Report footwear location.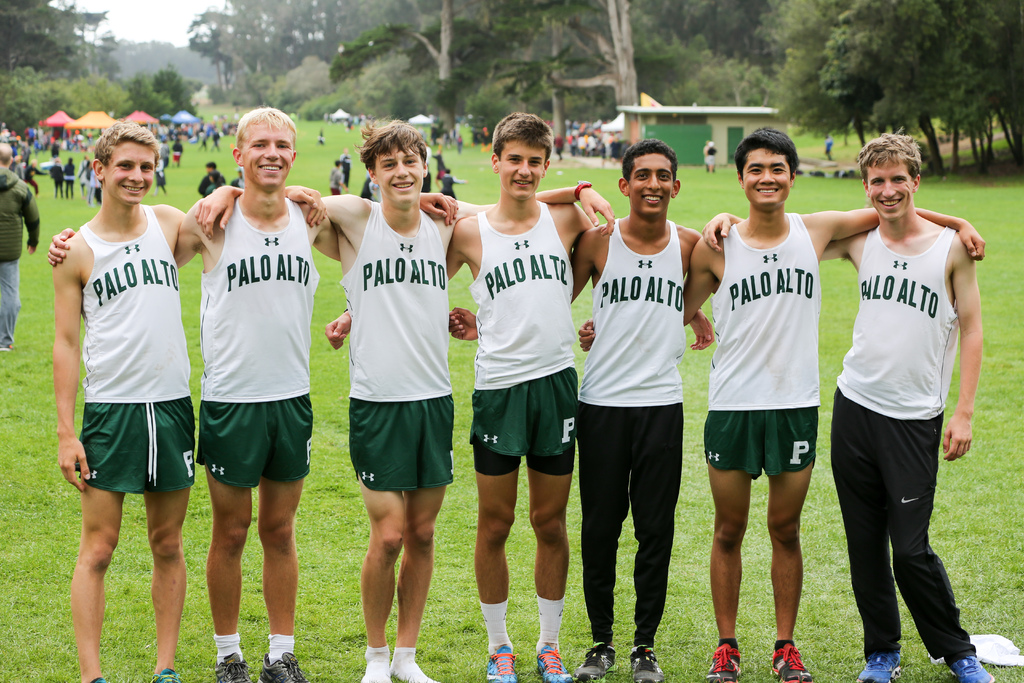
Report: 705/641/746/681.
